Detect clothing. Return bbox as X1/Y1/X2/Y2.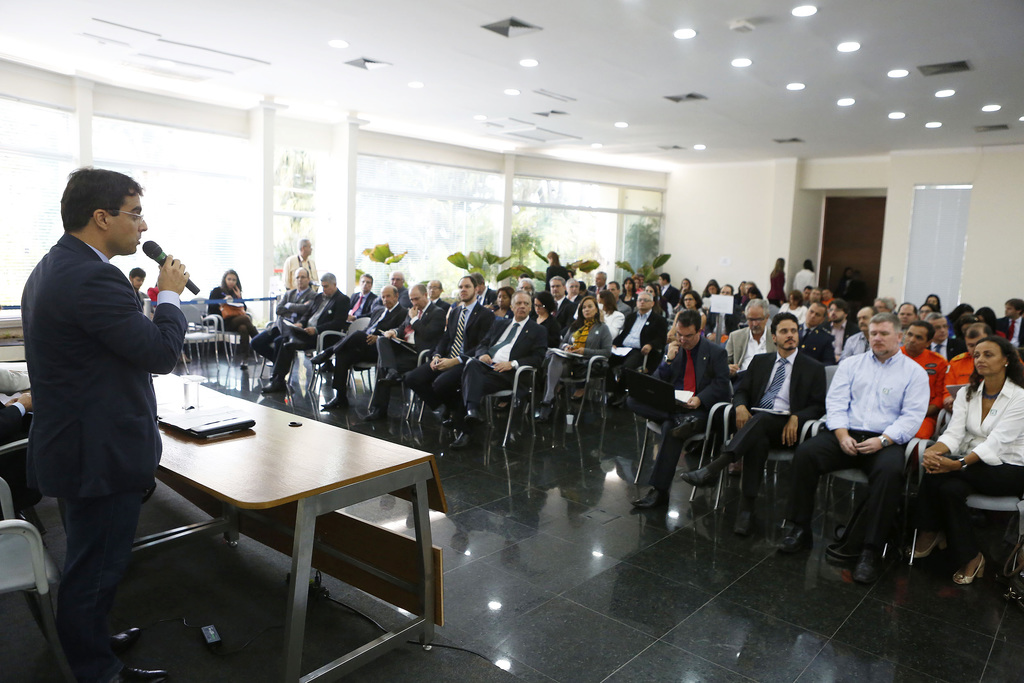
901/364/1023/558.
